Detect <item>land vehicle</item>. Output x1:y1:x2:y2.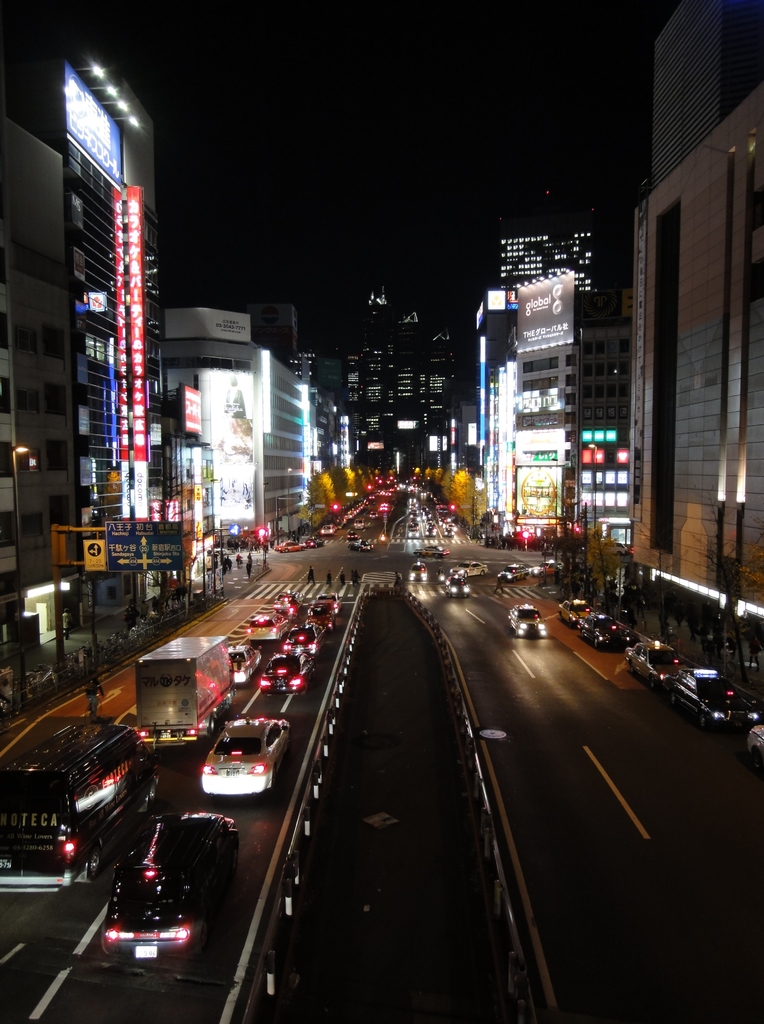
443:576:473:599.
